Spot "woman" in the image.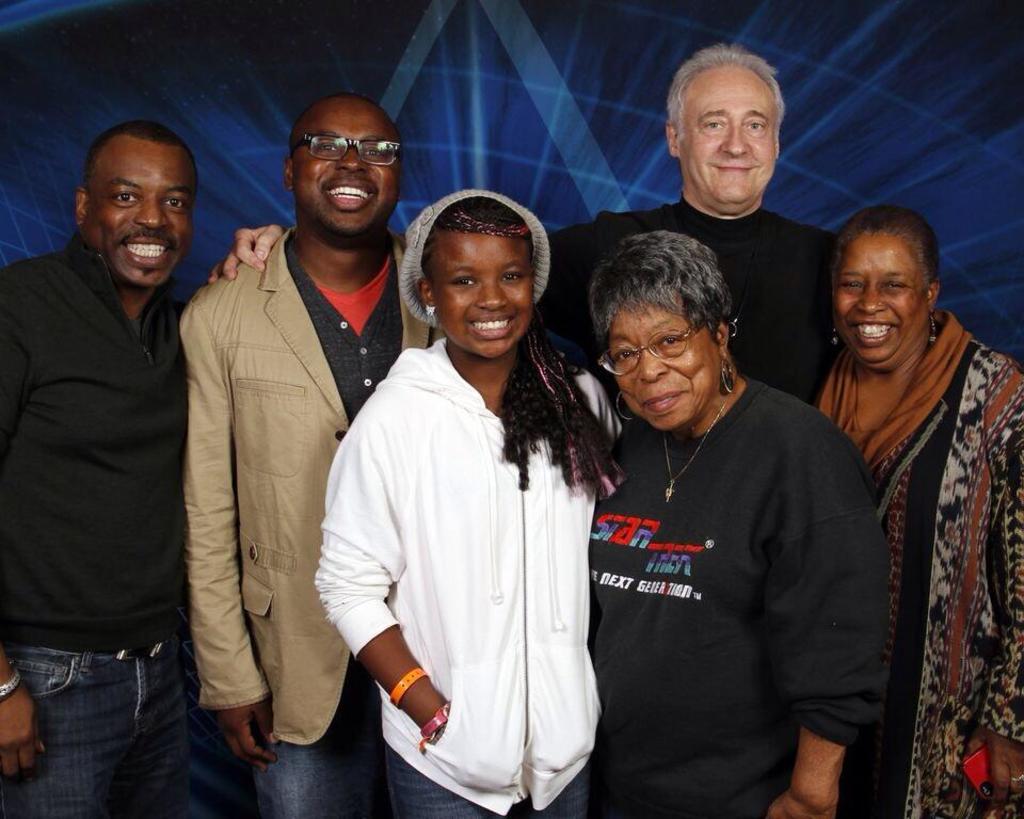
"woman" found at (x1=588, y1=229, x2=911, y2=818).
